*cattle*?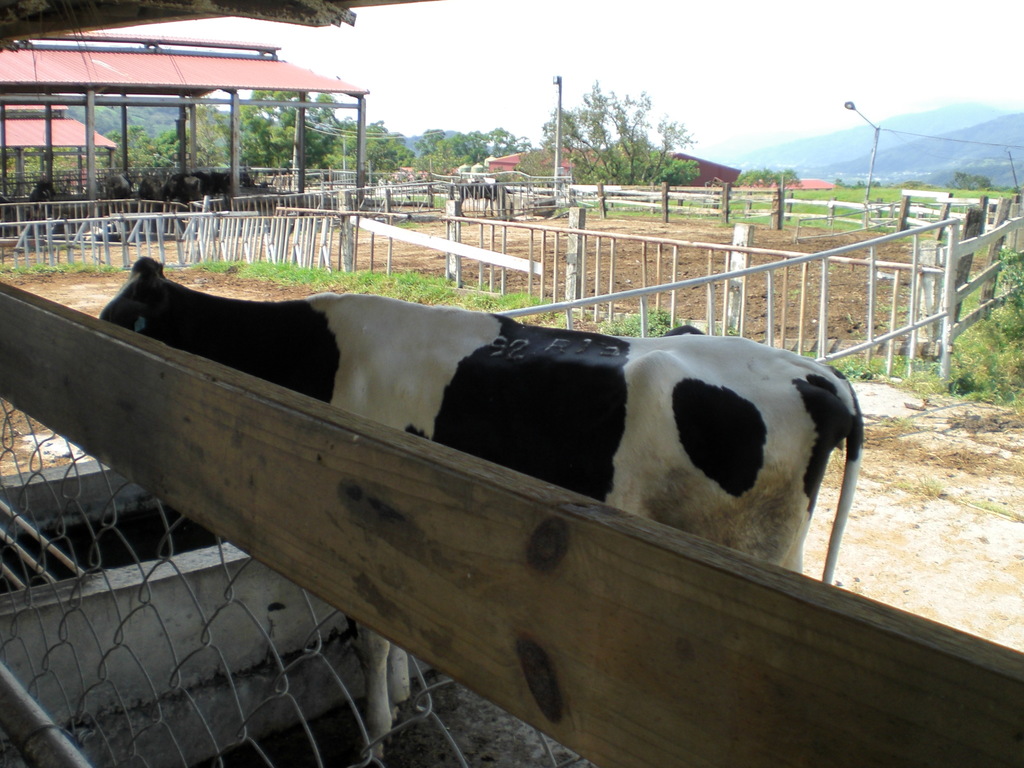
99,256,861,767
